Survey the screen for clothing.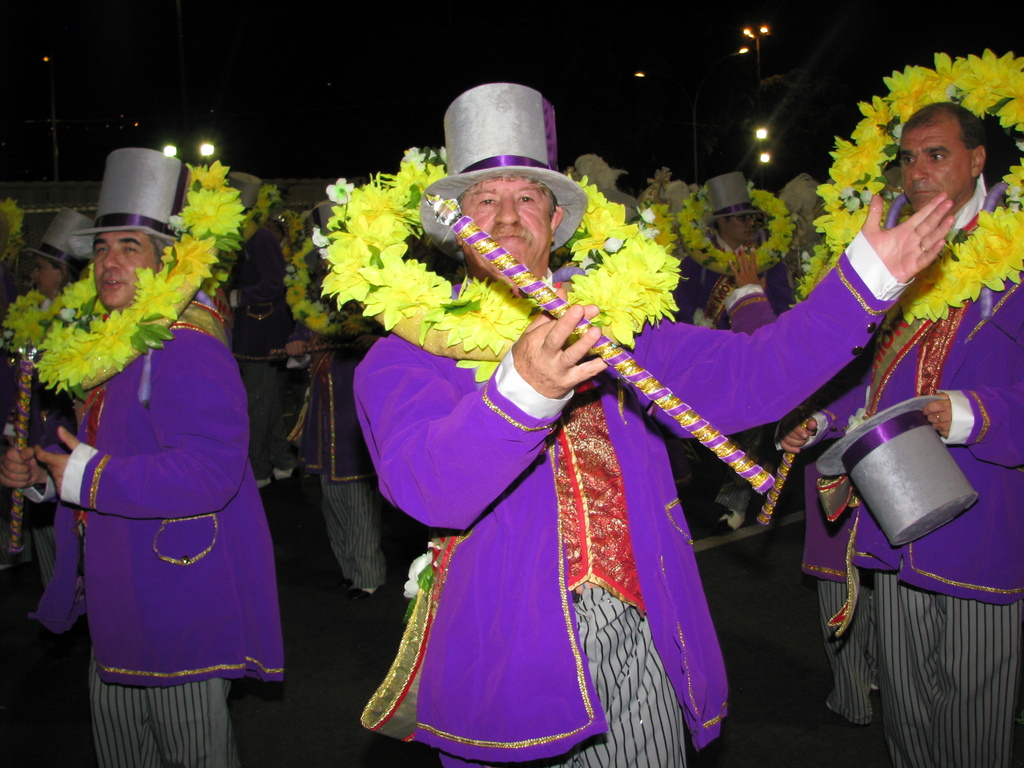
Survey found: detection(227, 220, 296, 478).
